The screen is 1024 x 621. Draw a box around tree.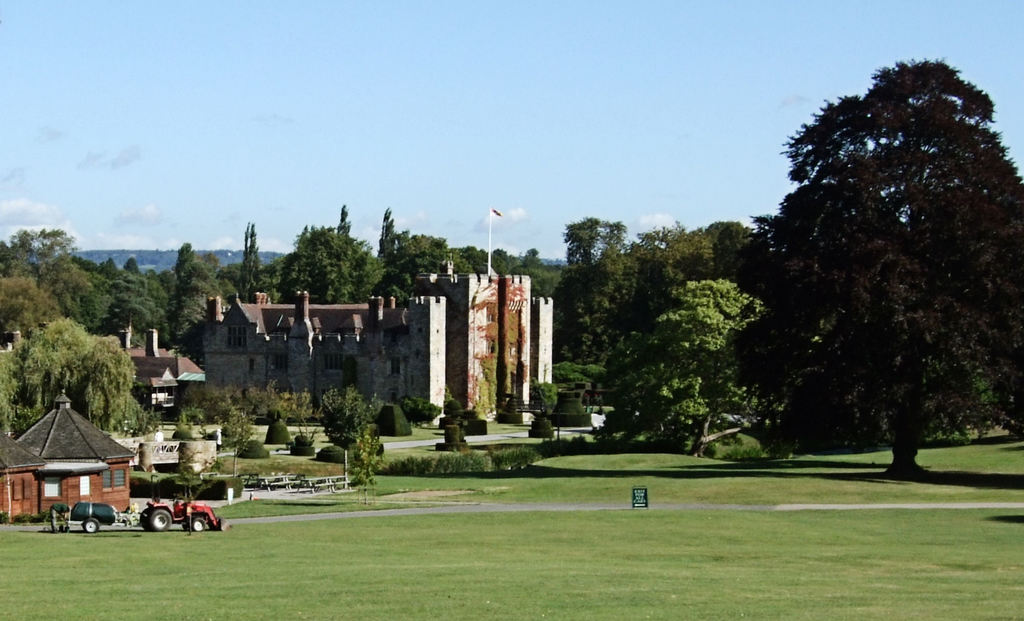
[159, 236, 213, 349].
